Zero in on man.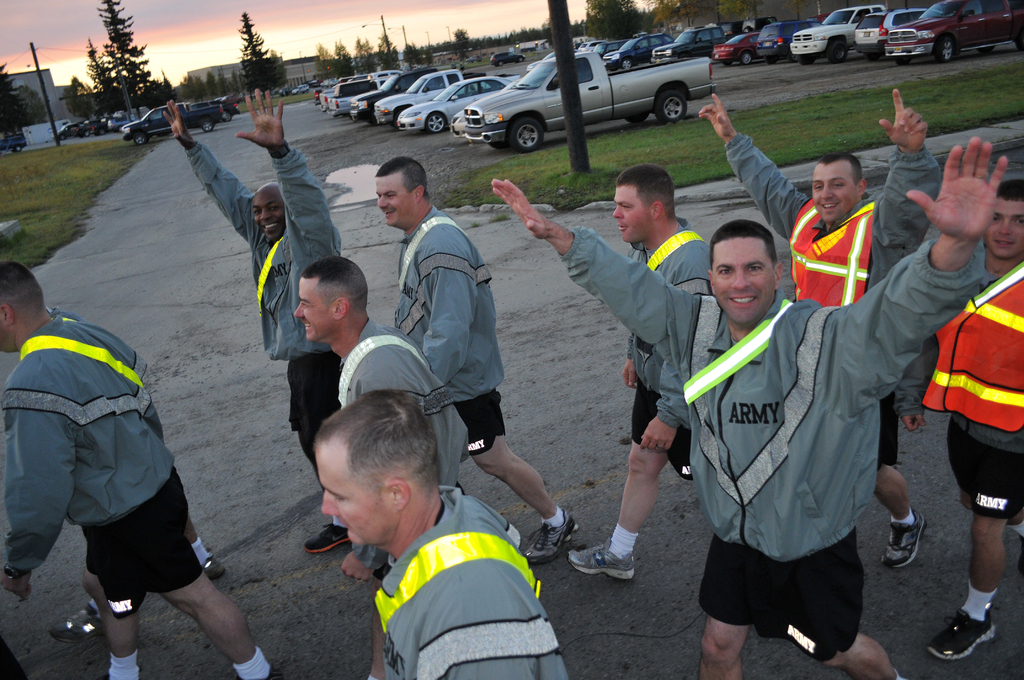
Zeroed in: bbox(380, 151, 574, 562).
